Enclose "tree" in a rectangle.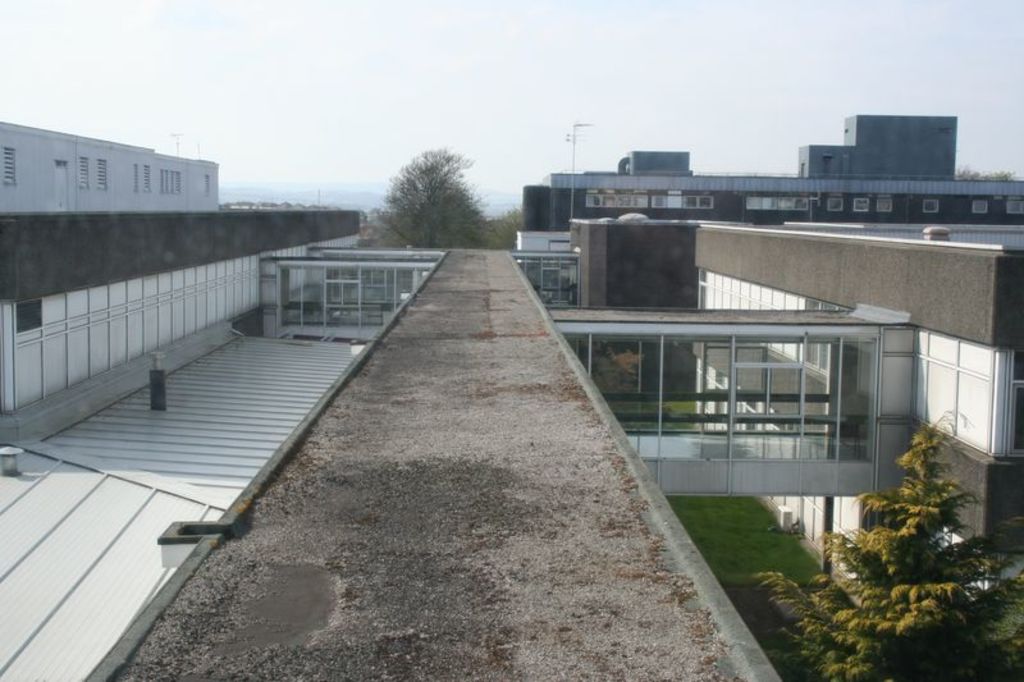
[497, 198, 520, 257].
